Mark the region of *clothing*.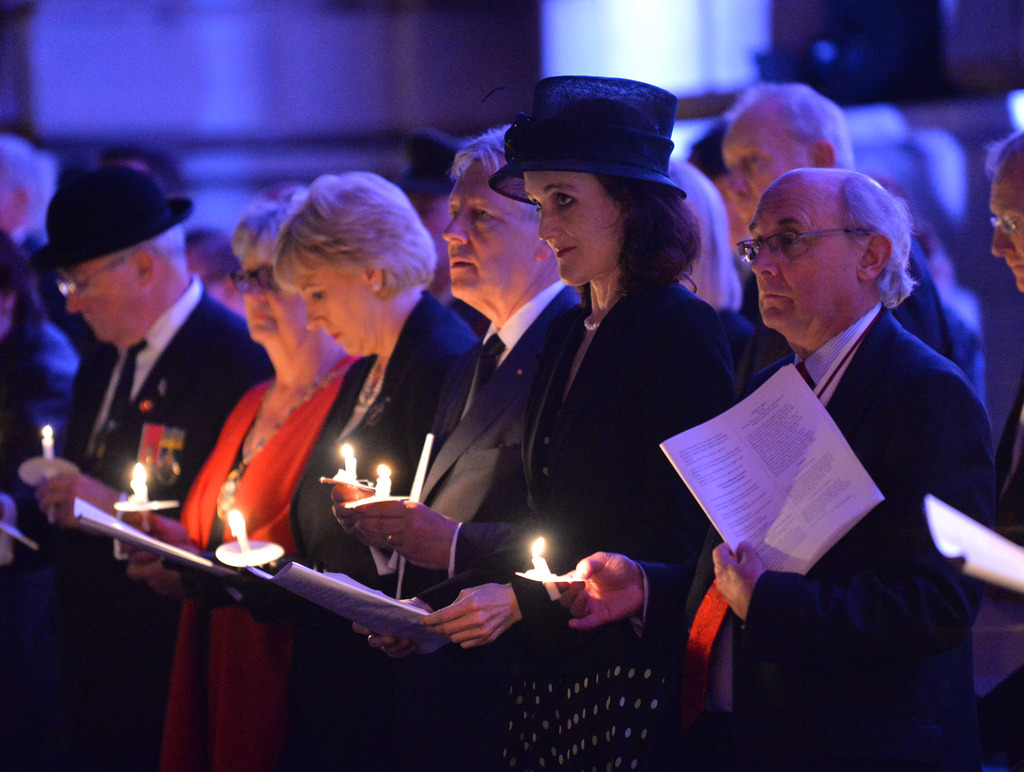
Region: crop(346, 274, 582, 770).
